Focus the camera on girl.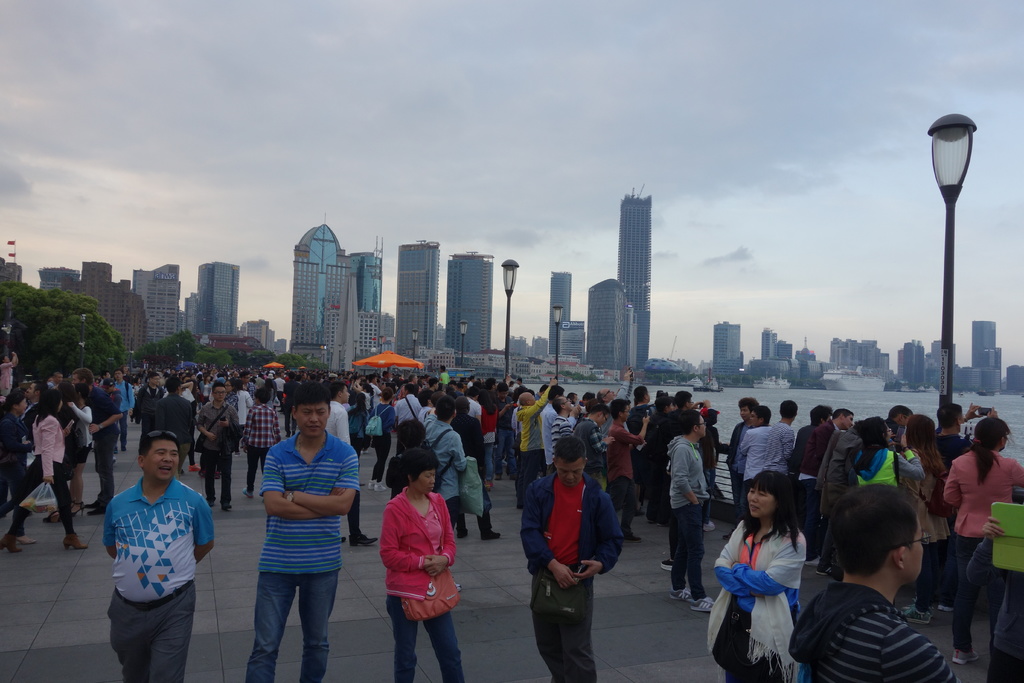
Focus region: <bbox>12, 390, 86, 554</bbox>.
